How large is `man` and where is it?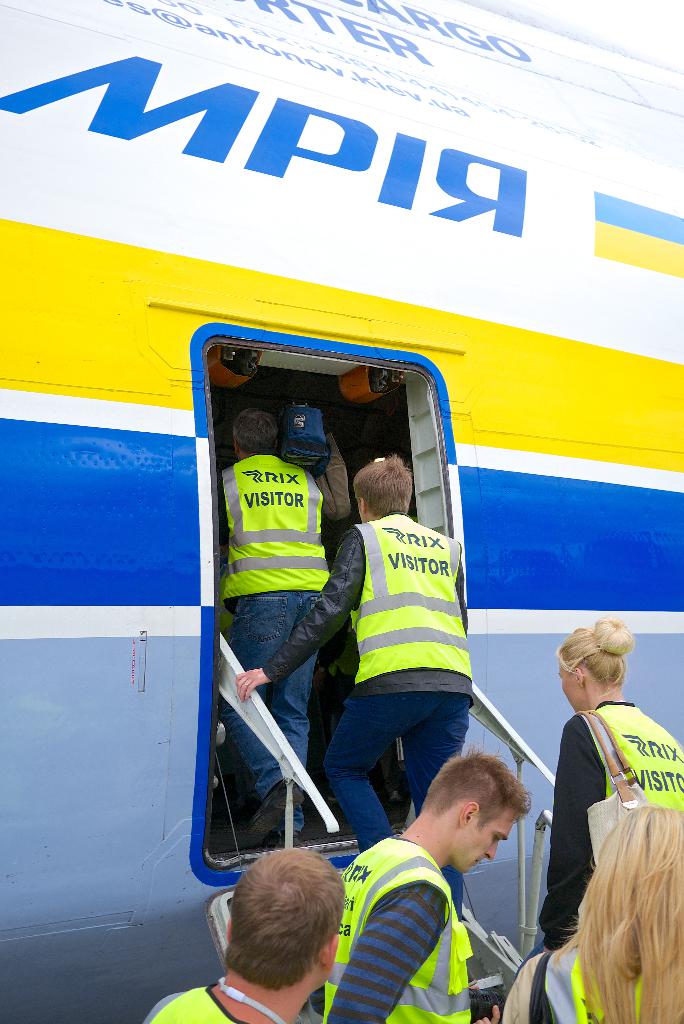
Bounding box: x1=235 y1=451 x2=473 y2=921.
